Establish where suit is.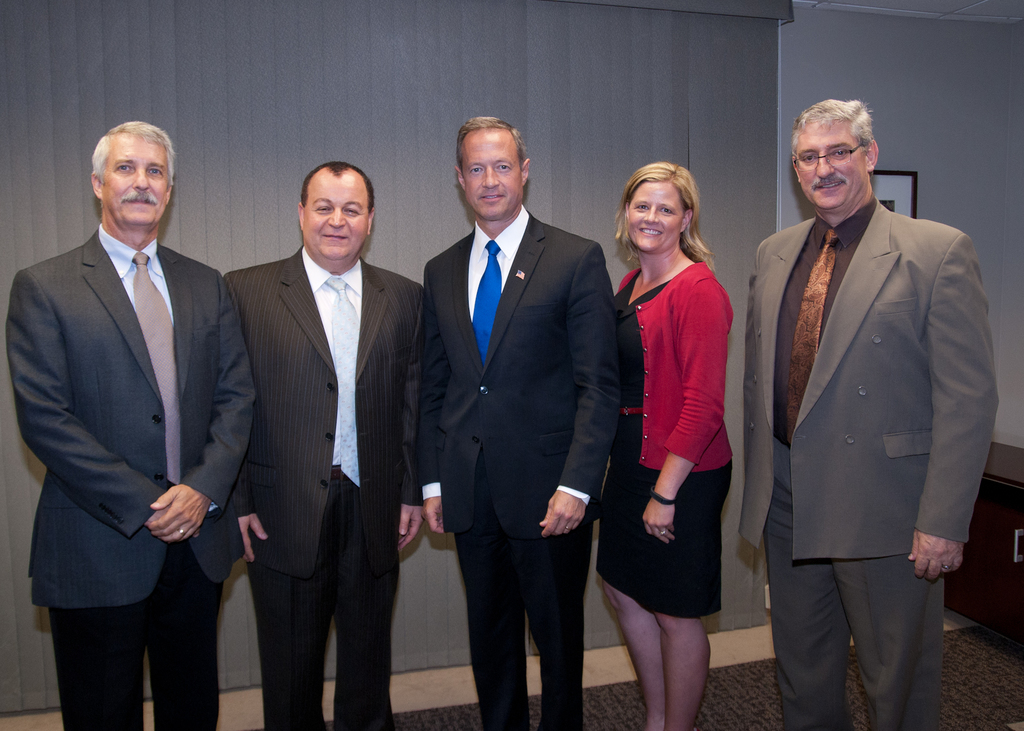
Established at select_region(220, 243, 425, 730).
